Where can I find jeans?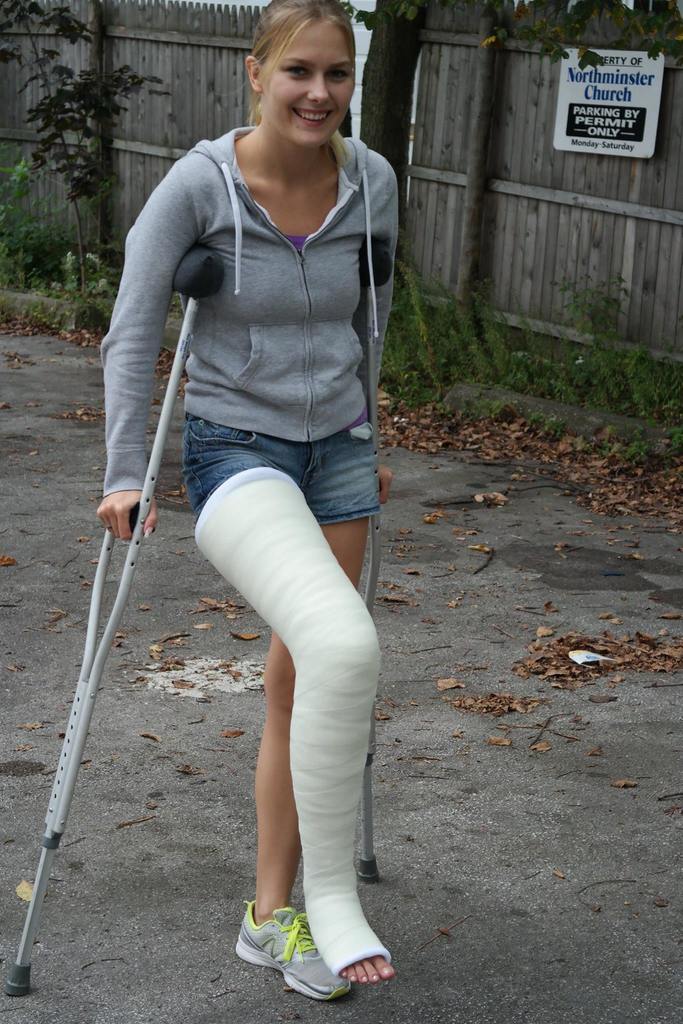
You can find it at BBox(179, 413, 381, 526).
